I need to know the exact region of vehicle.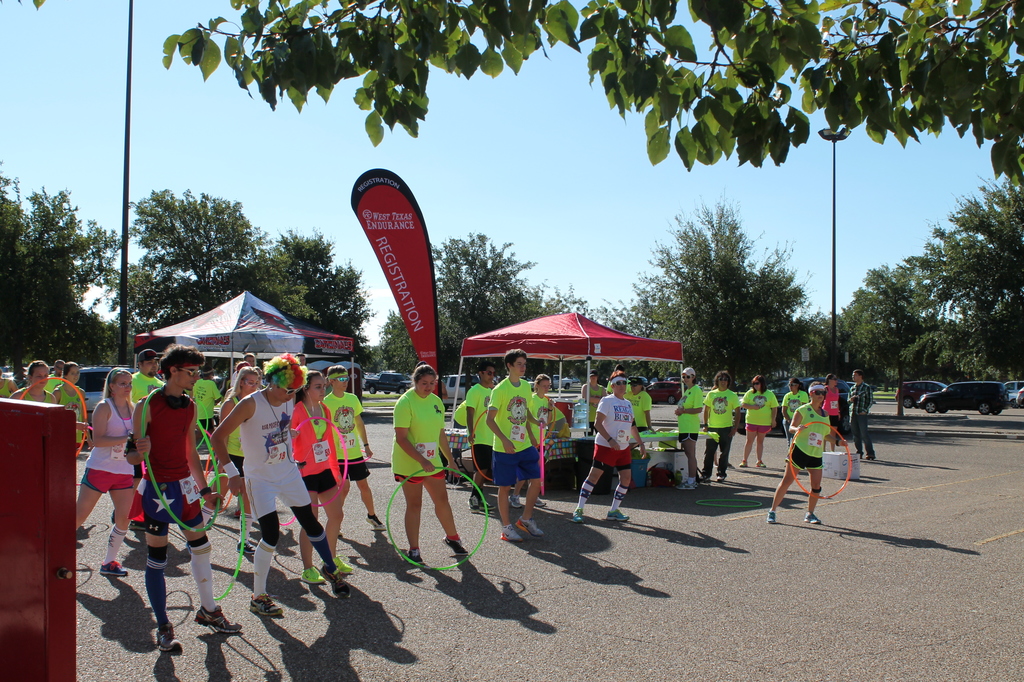
Region: (359,371,410,394).
